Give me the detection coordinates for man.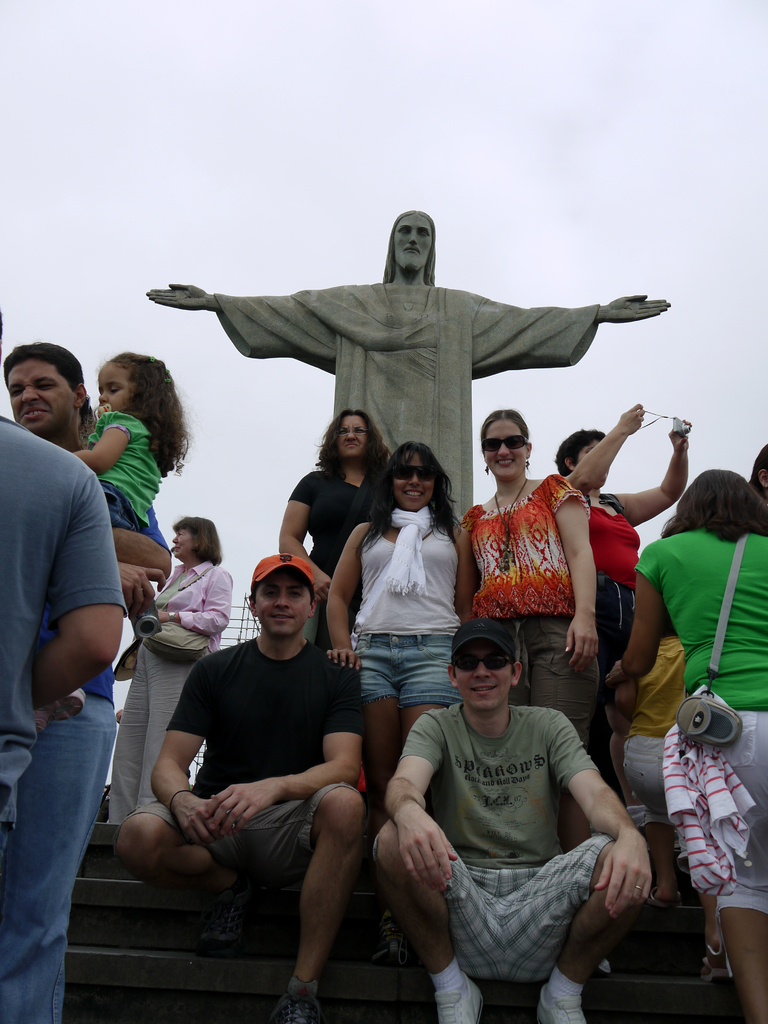
bbox=[0, 338, 166, 1023].
